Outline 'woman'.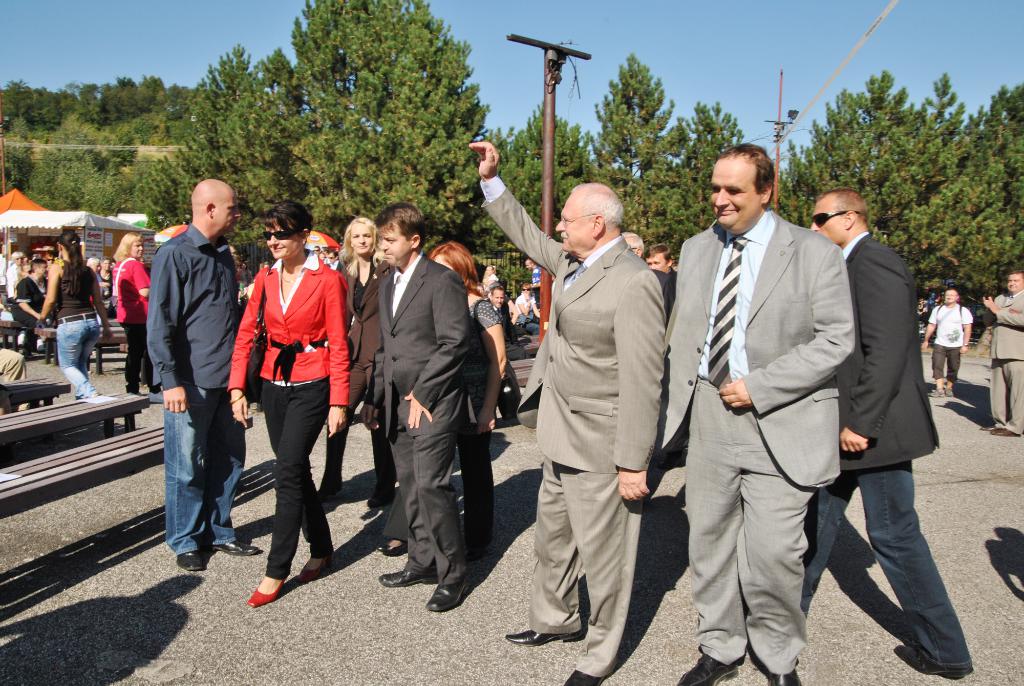
Outline: [111, 227, 149, 394].
